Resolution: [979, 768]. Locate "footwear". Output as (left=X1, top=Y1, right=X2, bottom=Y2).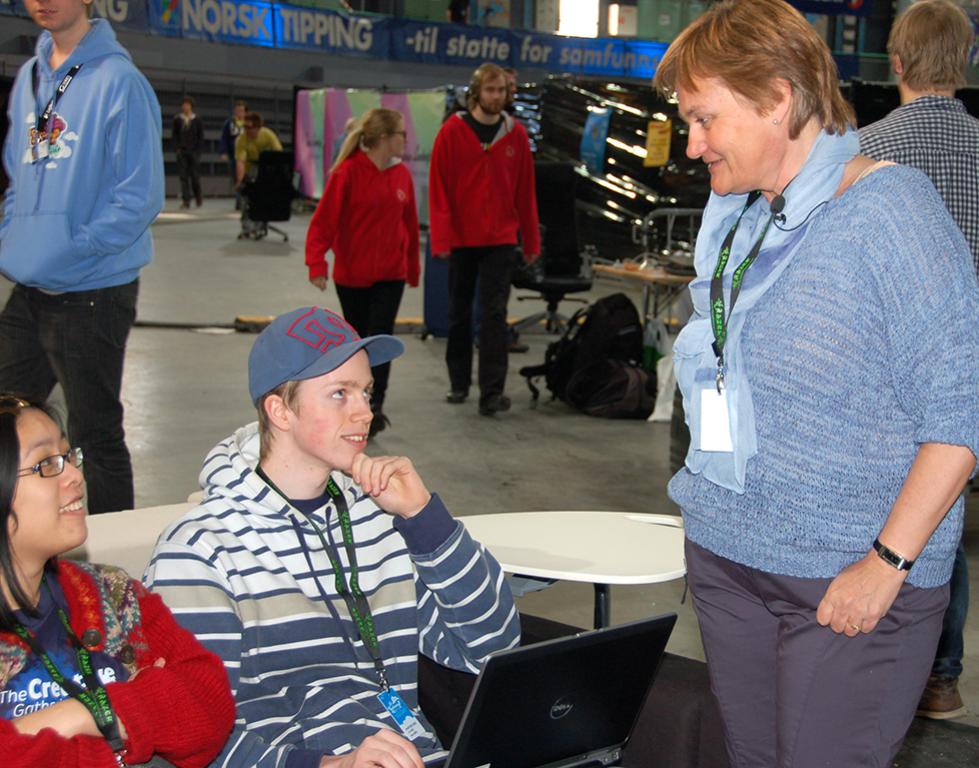
(left=368, top=413, right=389, bottom=442).
